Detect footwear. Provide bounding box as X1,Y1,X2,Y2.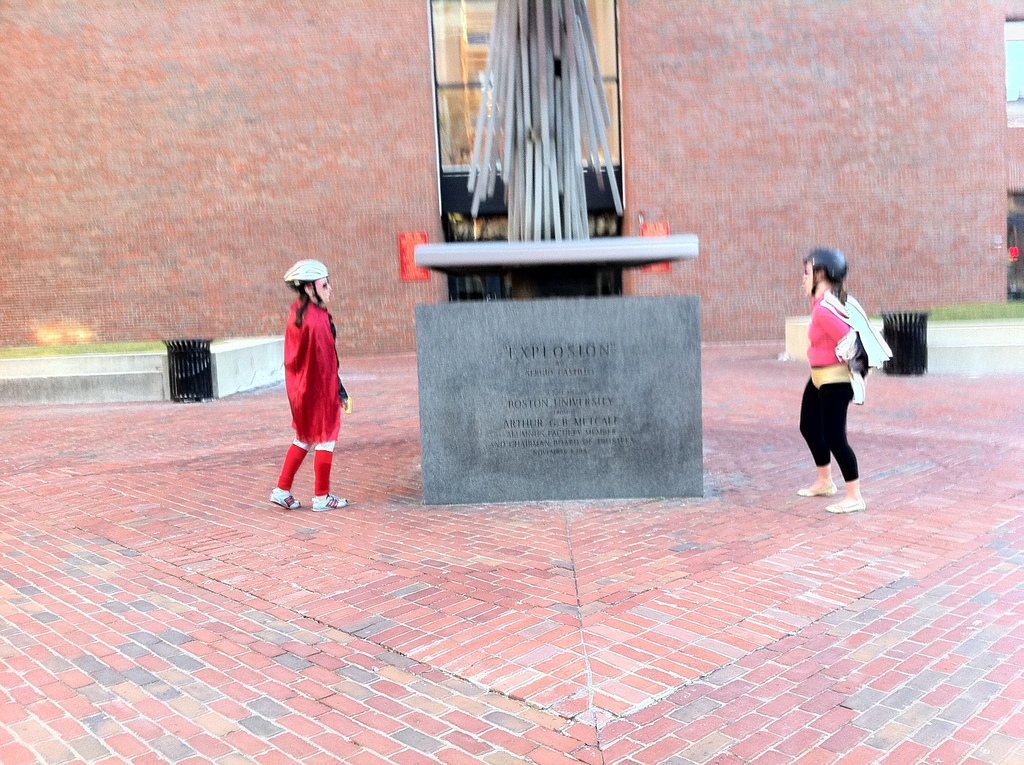
310,492,349,507.
